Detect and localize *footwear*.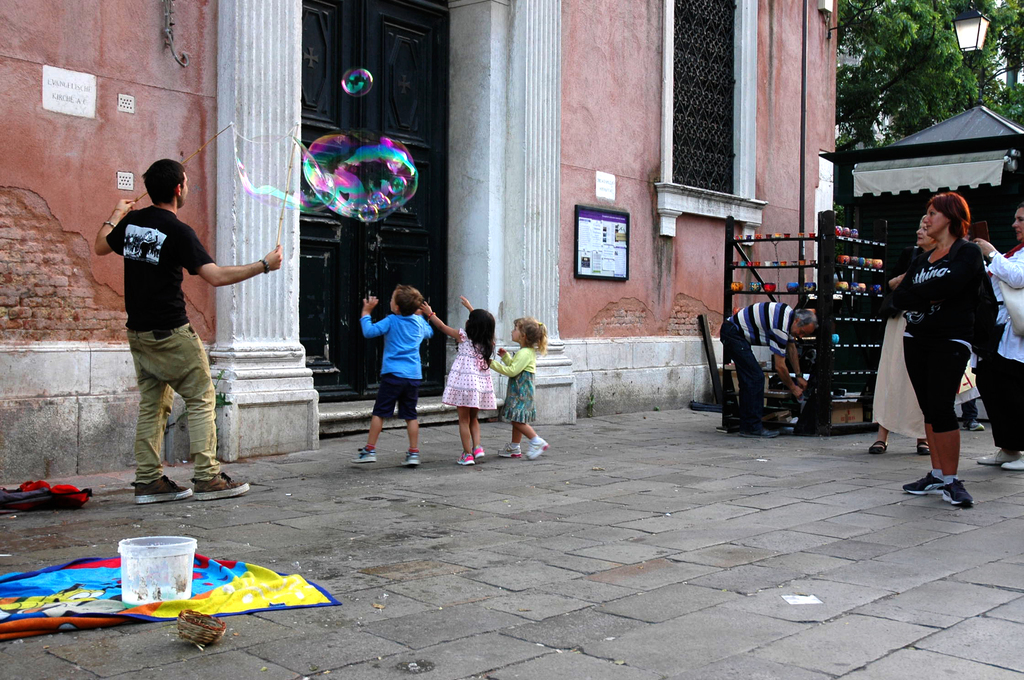
Localized at pyautogui.locateOnScreen(920, 440, 932, 458).
